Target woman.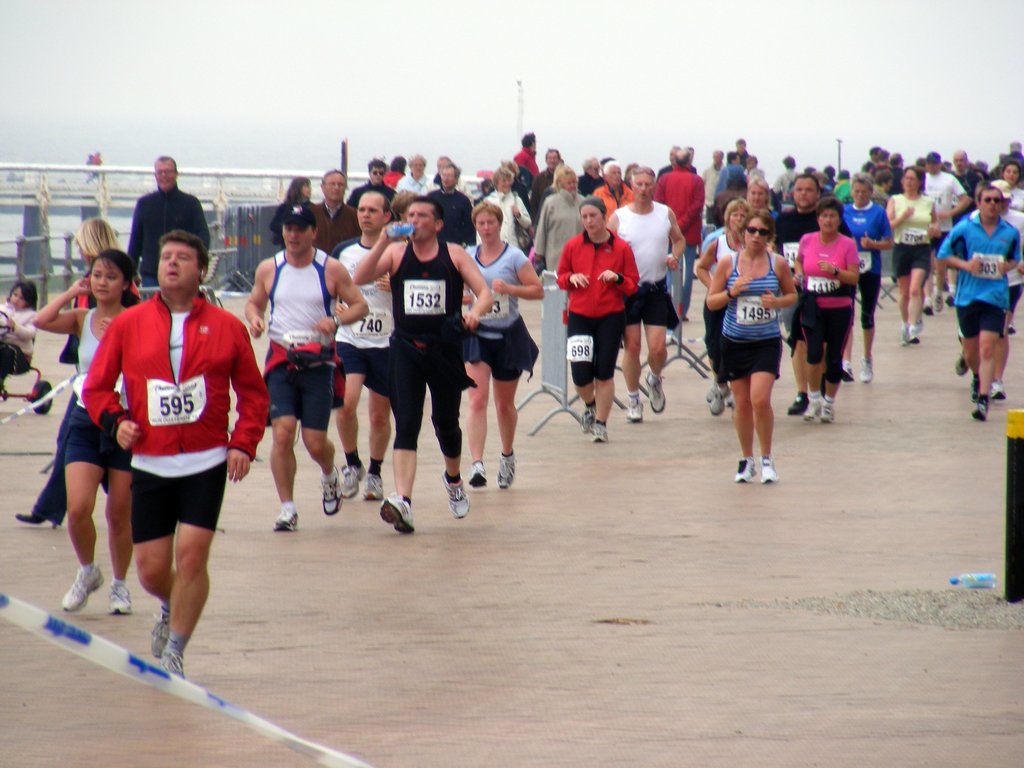
Target region: 461,198,547,493.
